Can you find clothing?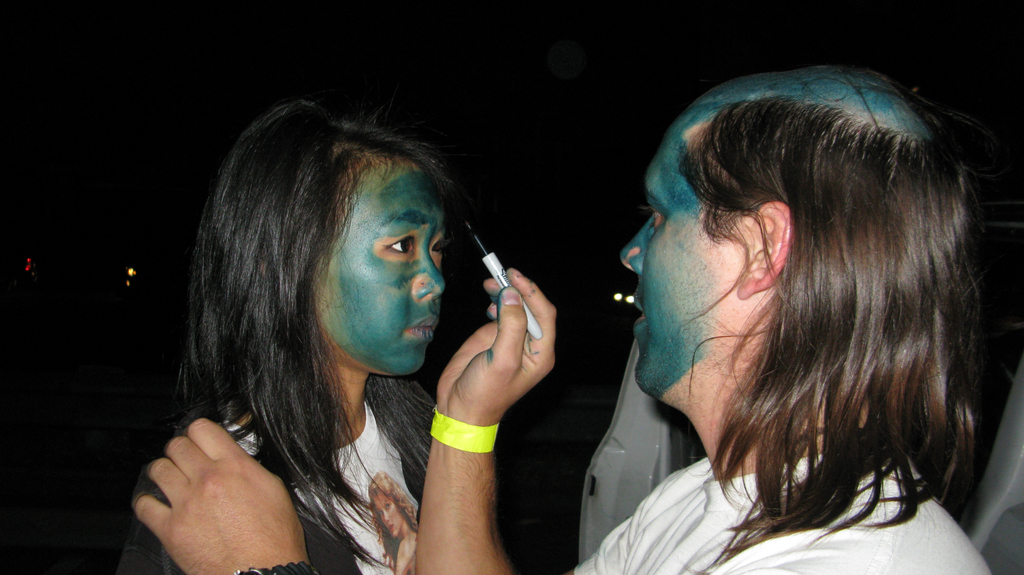
Yes, bounding box: [left=123, top=396, right=433, bottom=574].
